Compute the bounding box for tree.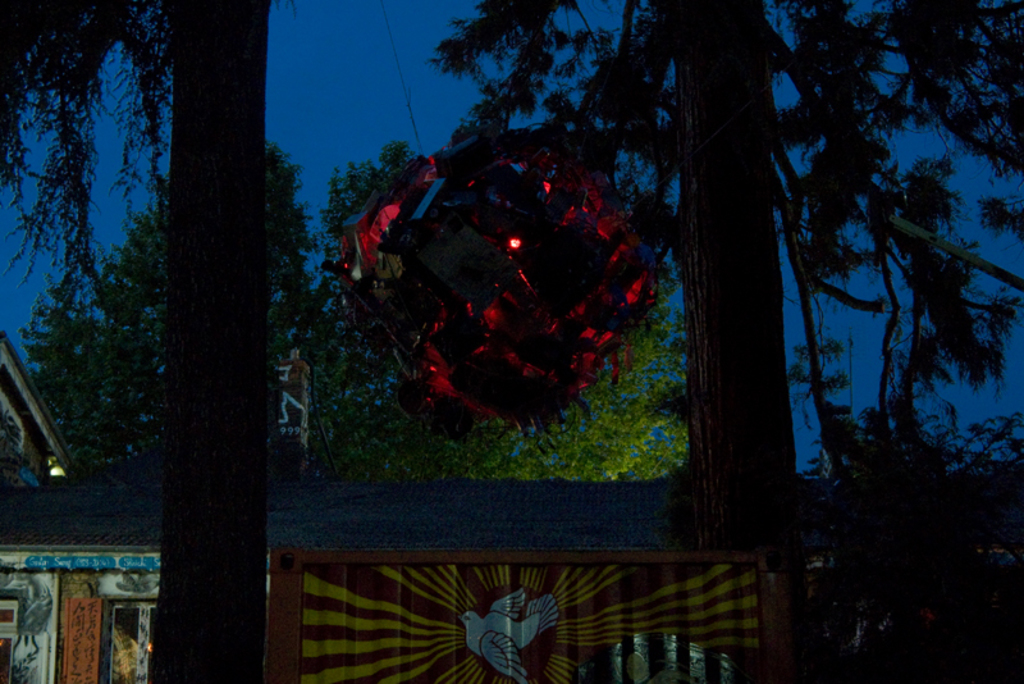
bbox=(302, 160, 716, 491).
